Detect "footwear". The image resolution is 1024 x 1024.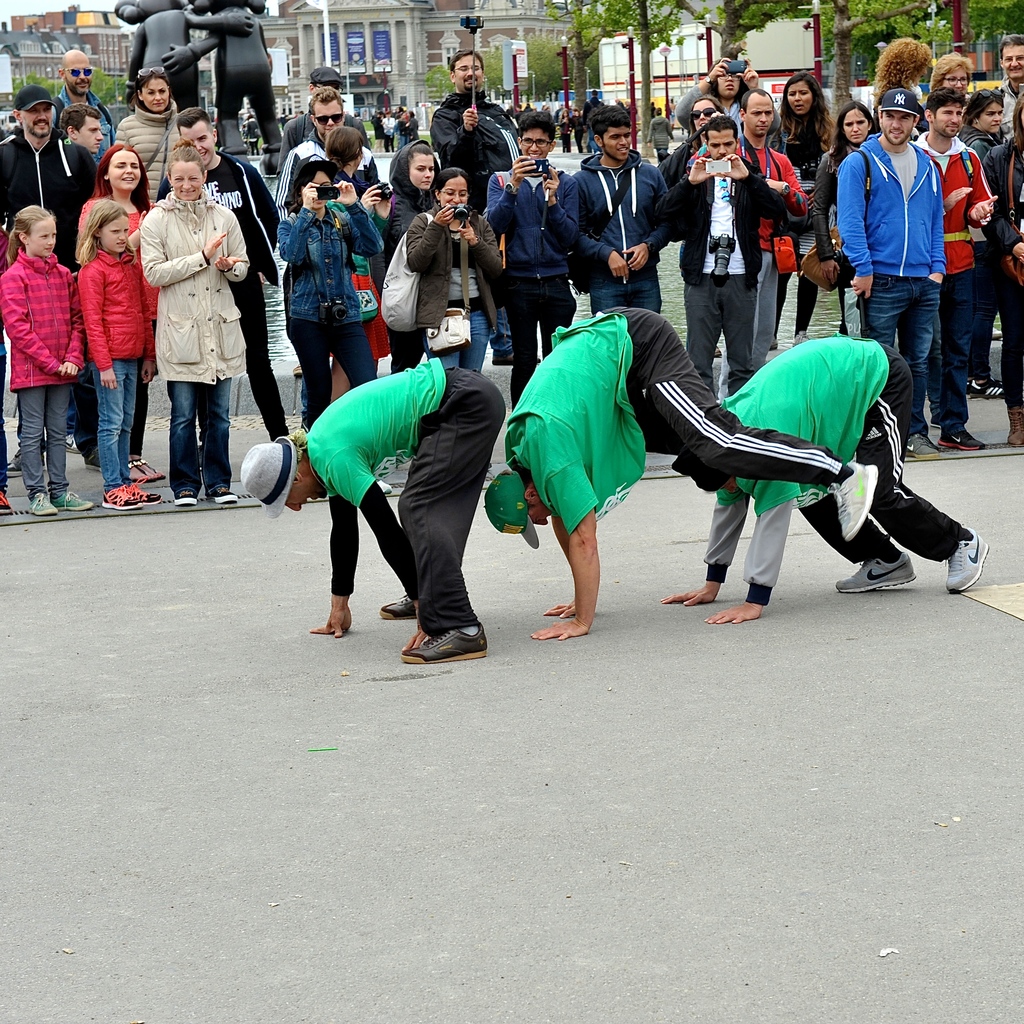
53/493/93/512.
